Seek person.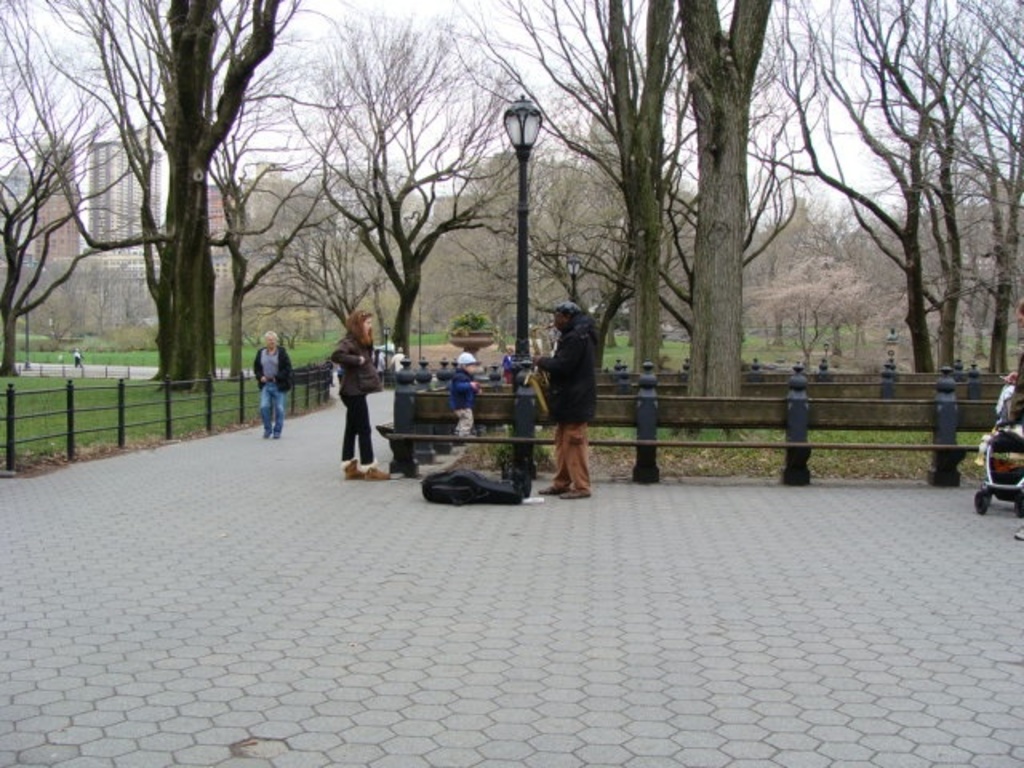
<bbox>389, 344, 406, 376</bbox>.
